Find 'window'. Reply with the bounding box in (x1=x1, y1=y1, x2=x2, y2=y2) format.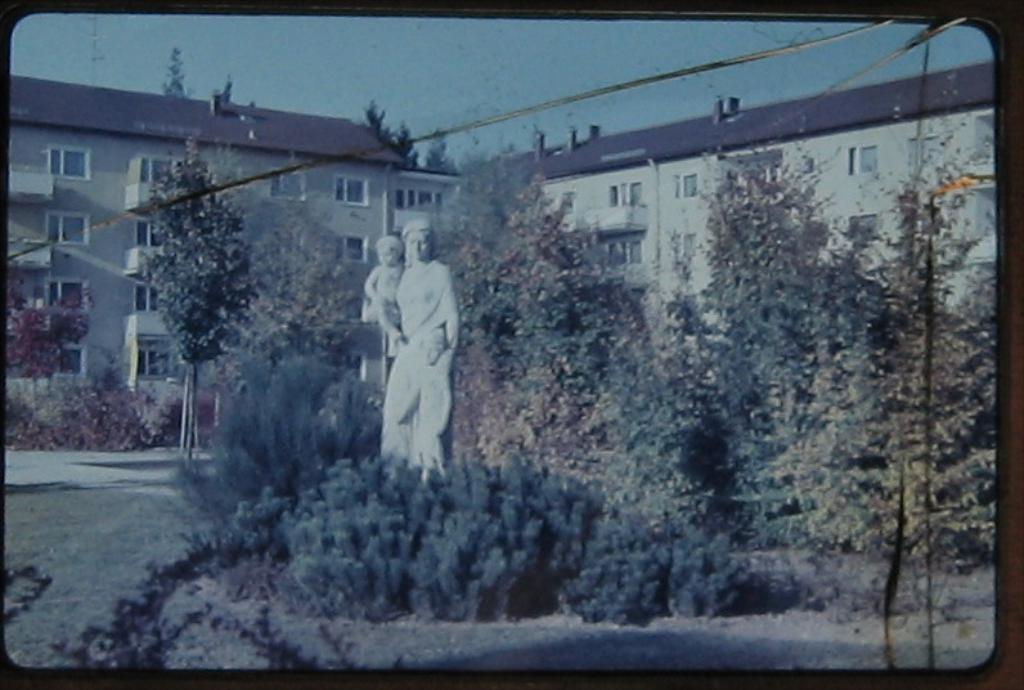
(x1=44, y1=144, x2=86, y2=184).
